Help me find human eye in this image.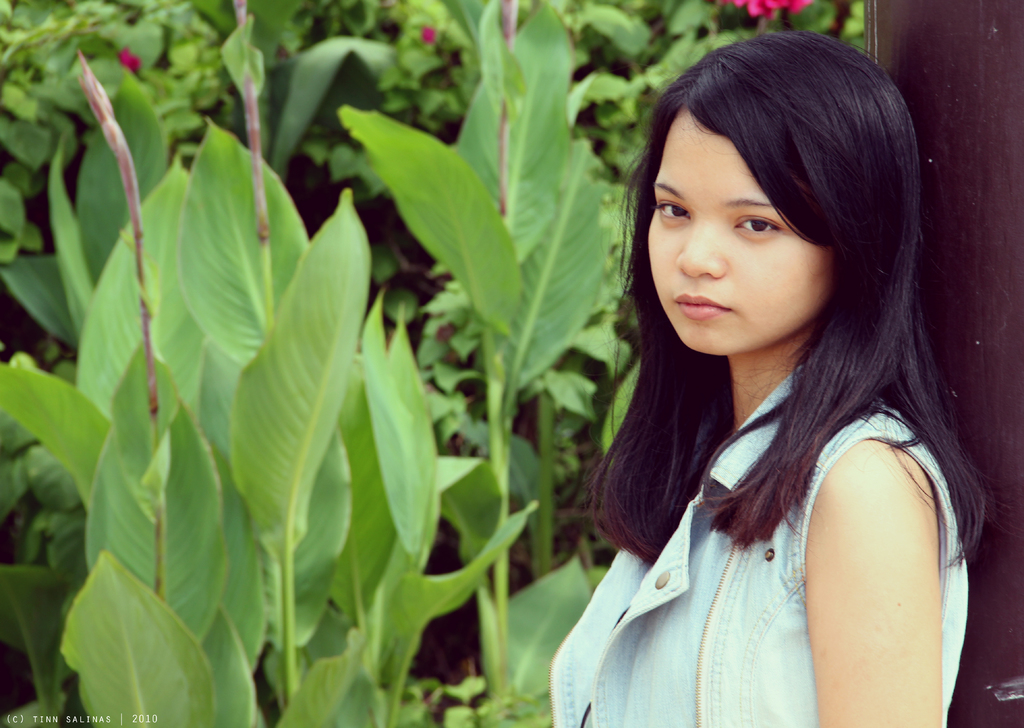
Found it: pyautogui.locateOnScreen(653, 196, 689, 220).
